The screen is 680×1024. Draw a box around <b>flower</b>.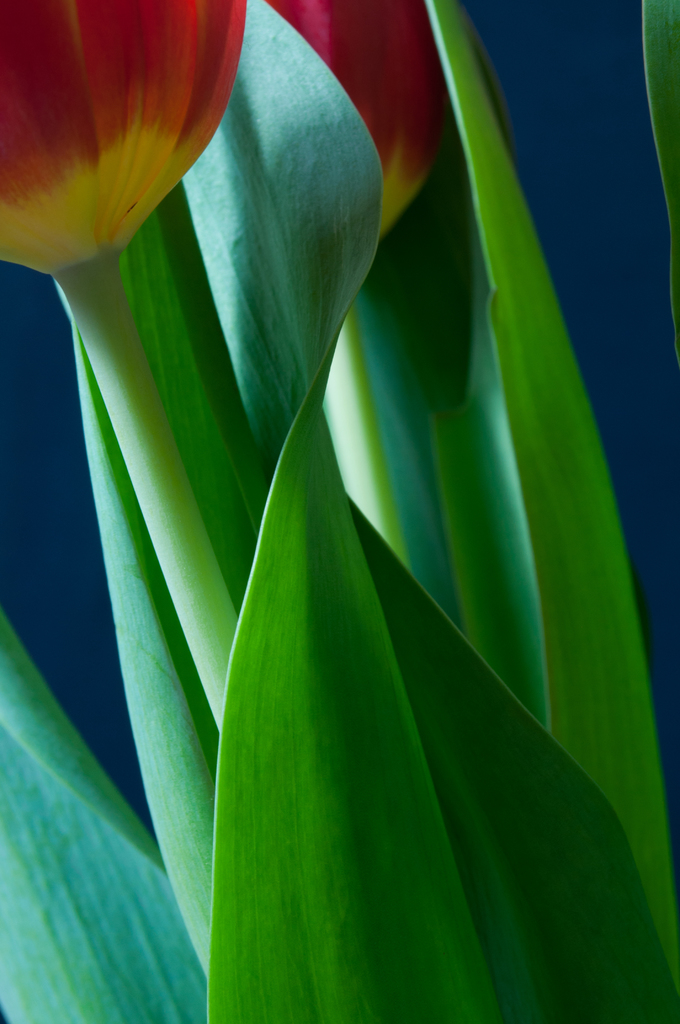
0:0:245:280.
